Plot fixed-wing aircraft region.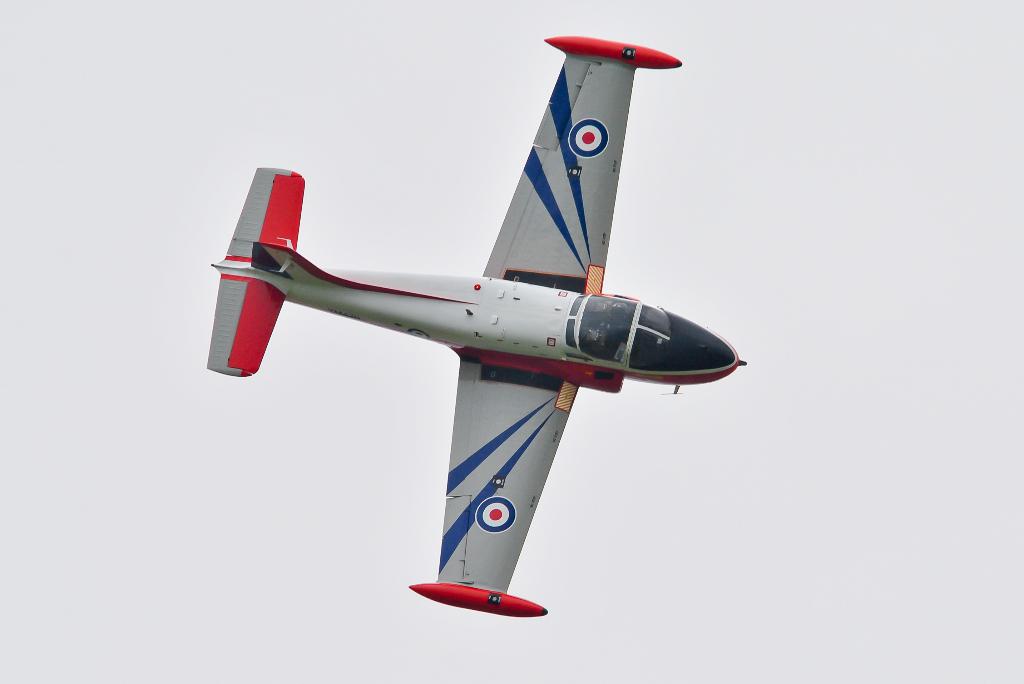
Plotted at pyautogui.locateOnScreen(200, 30, 749, 621).
